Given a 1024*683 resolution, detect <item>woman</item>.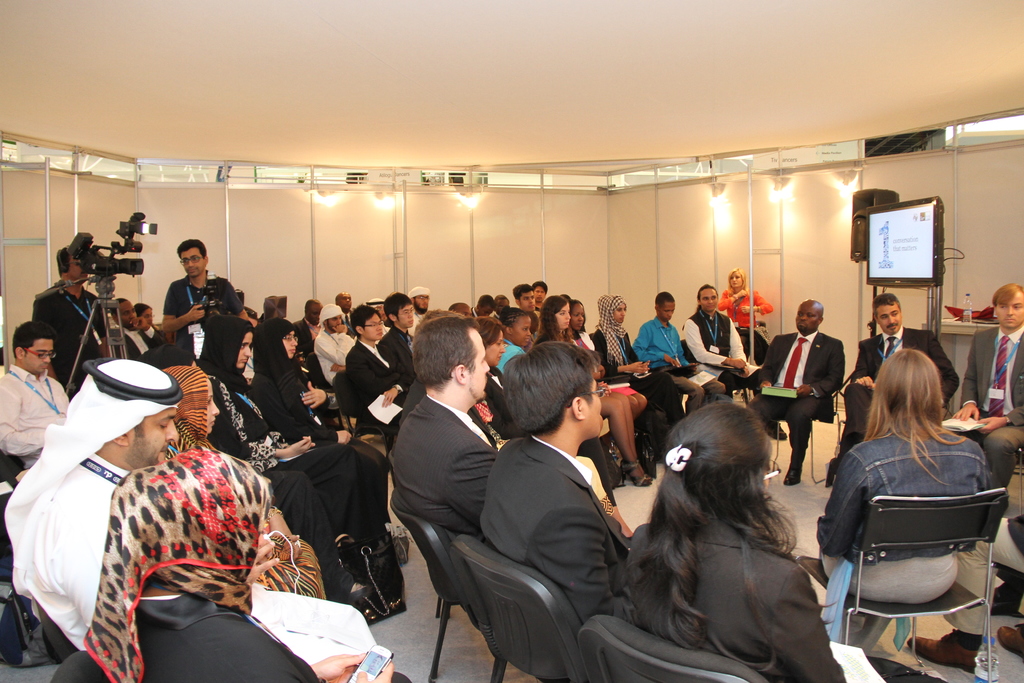
159,366,328,600.
